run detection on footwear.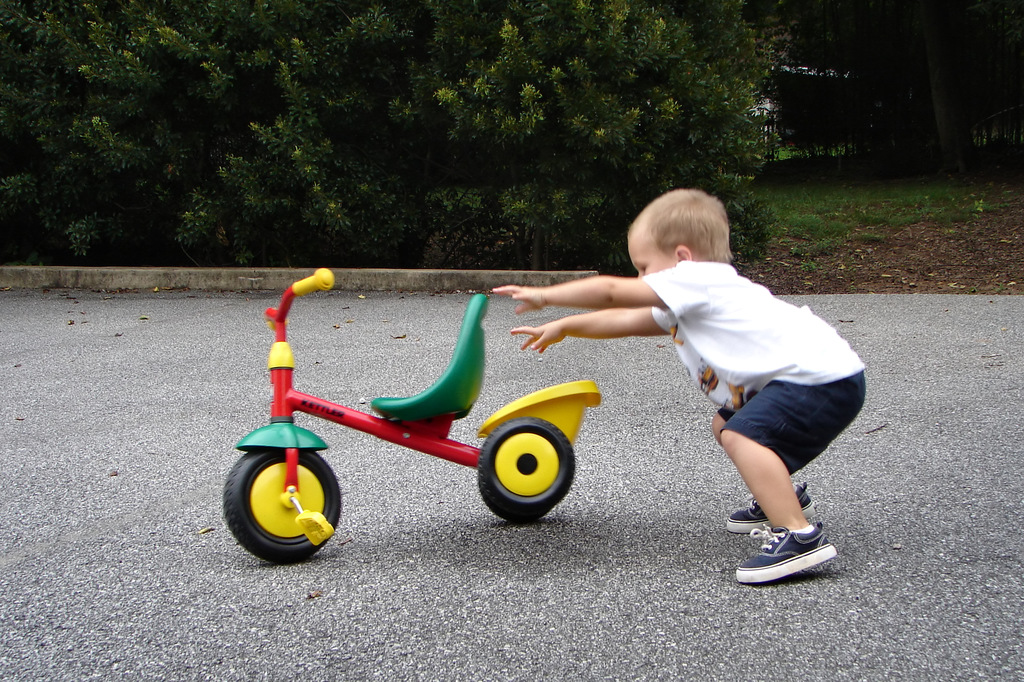
Result: [x1=722, y1=481, x2=815, y2=532].
